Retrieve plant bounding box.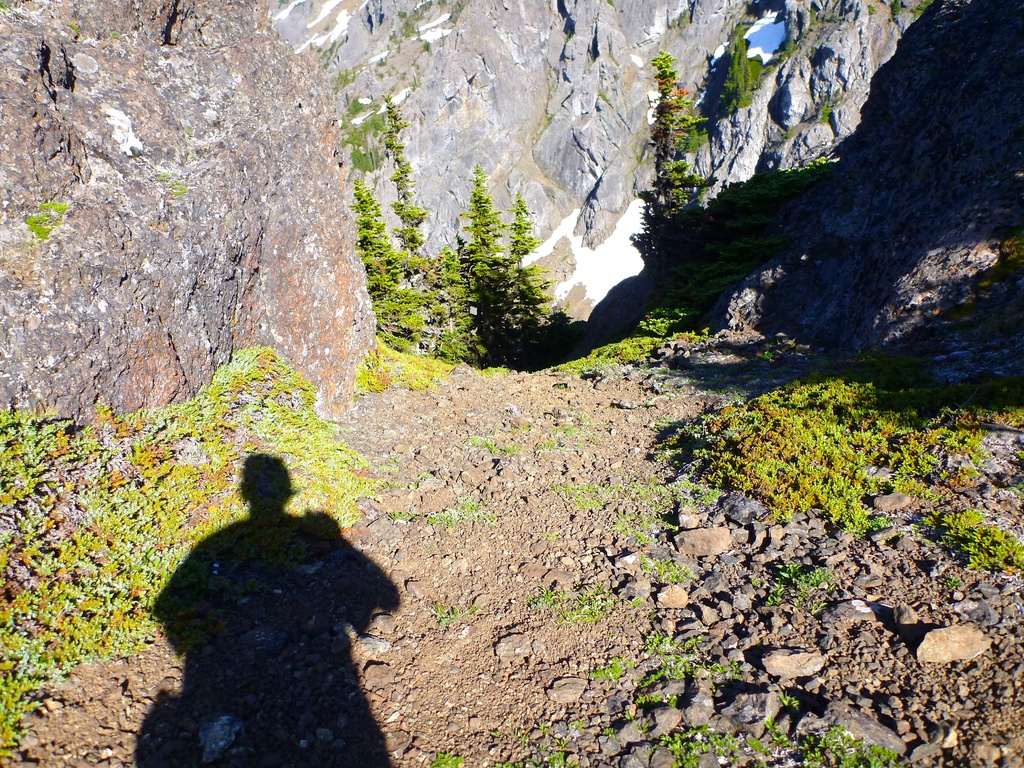
Bounding box: bbox=[429, 753, 463, 767].
